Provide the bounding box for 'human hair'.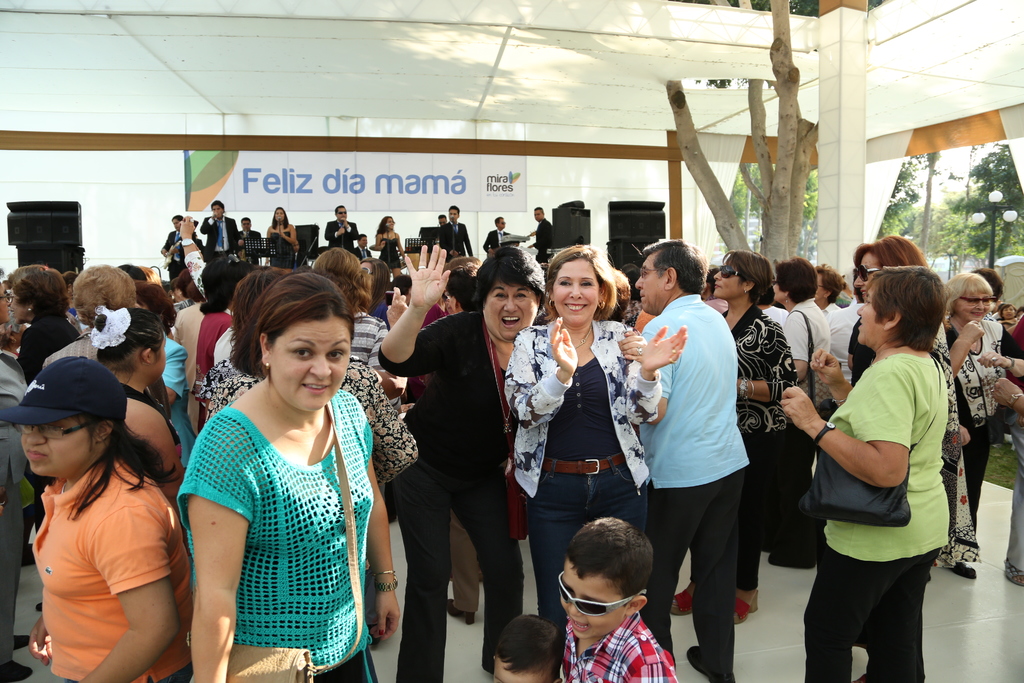
92,308,168,386.
